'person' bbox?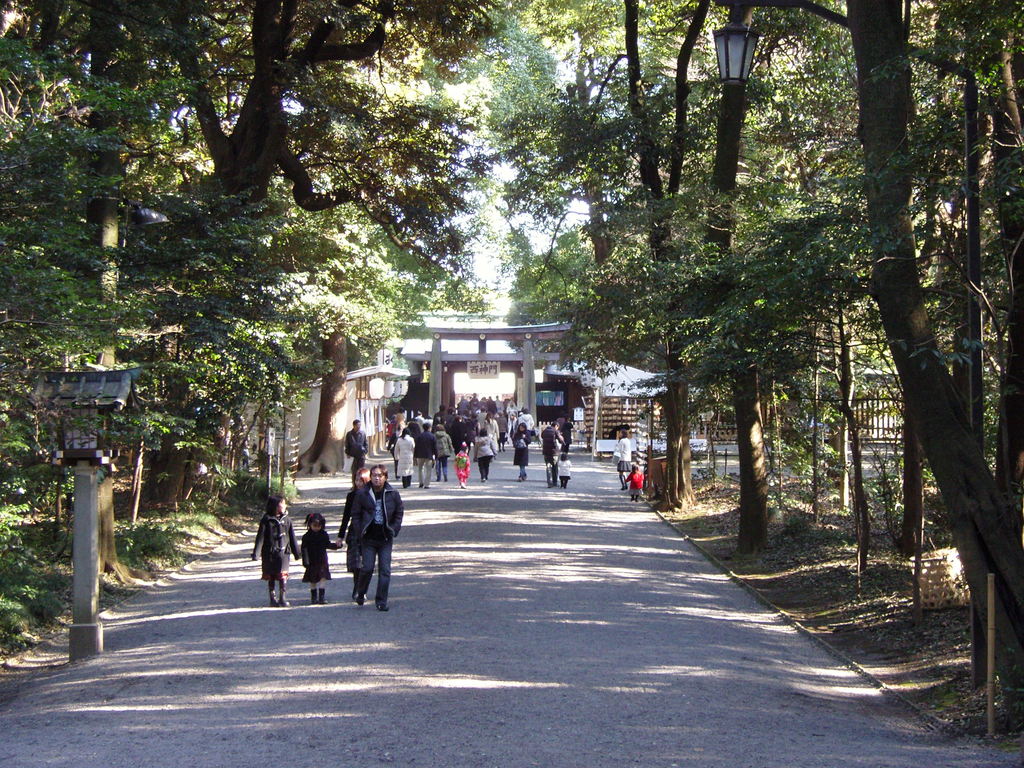
locate(623, 464, 643, 502)
